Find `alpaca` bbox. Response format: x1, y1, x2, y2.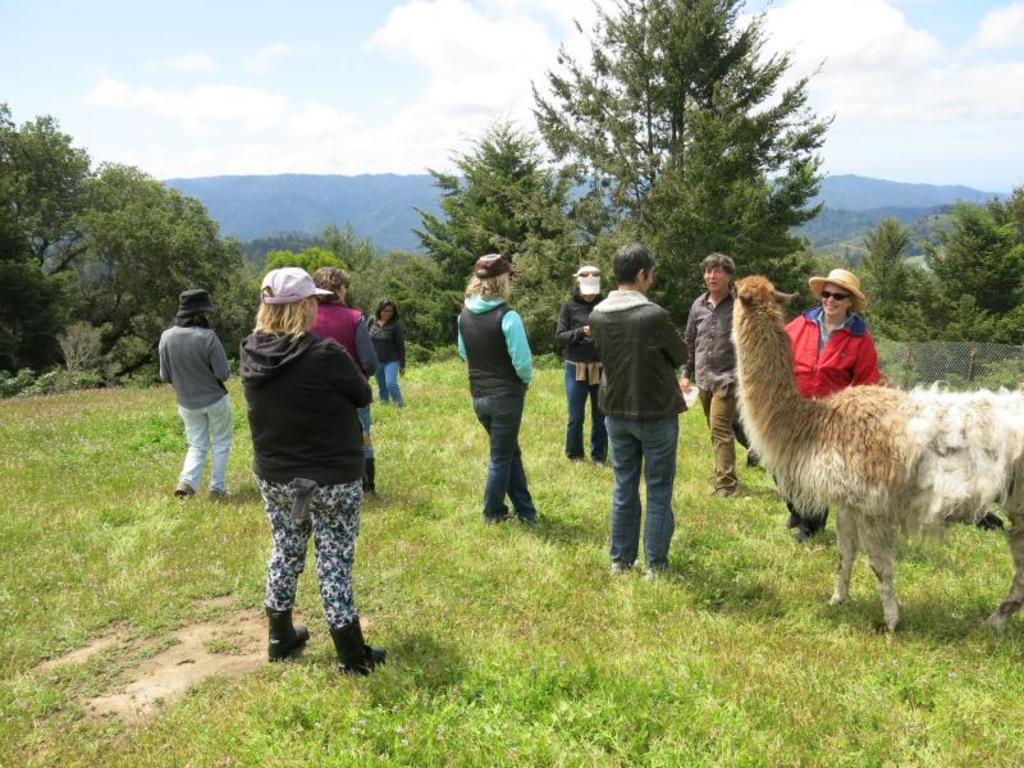
728, 270, 1023, 632.
